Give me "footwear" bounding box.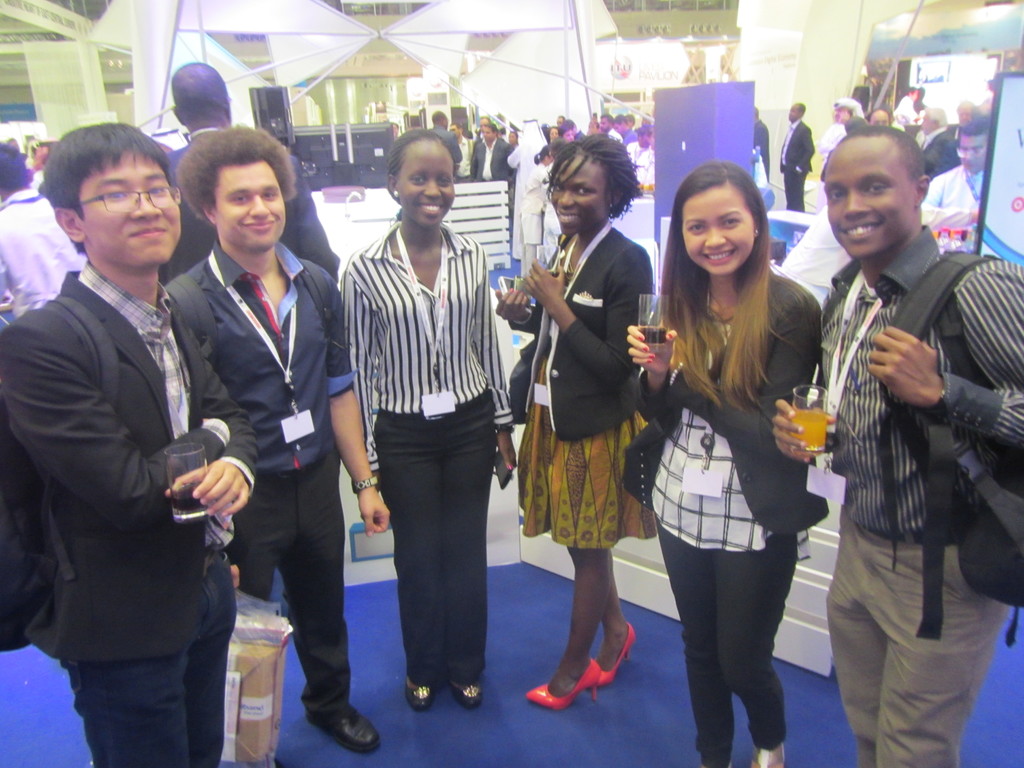
pyautogui.locateOnScreen(442, 668, 479, 704).
